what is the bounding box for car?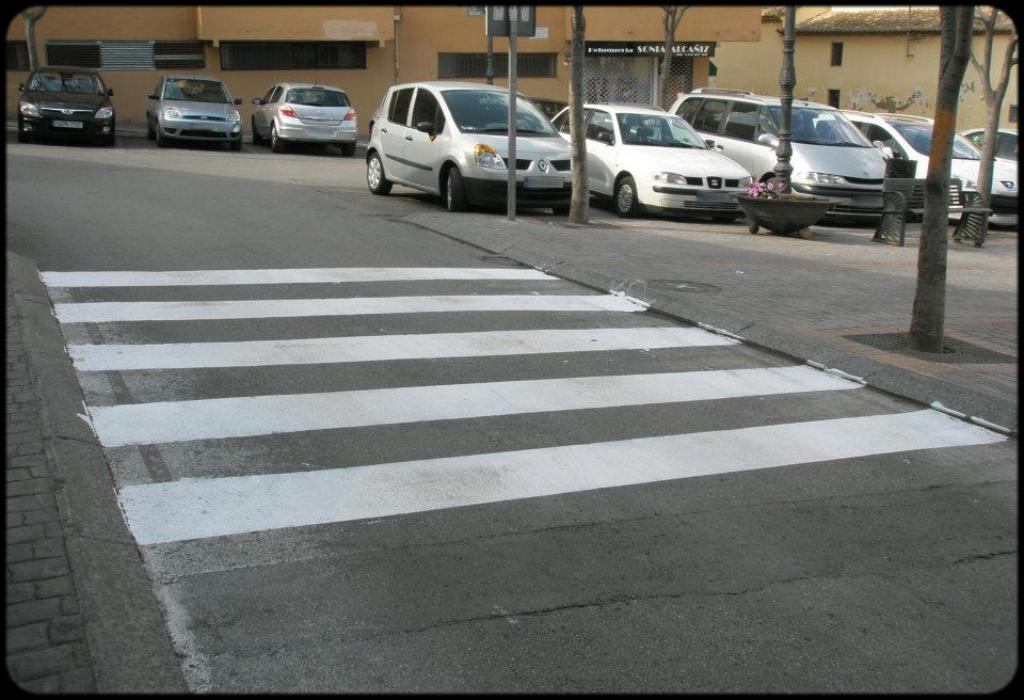
(16,63,116,143).
